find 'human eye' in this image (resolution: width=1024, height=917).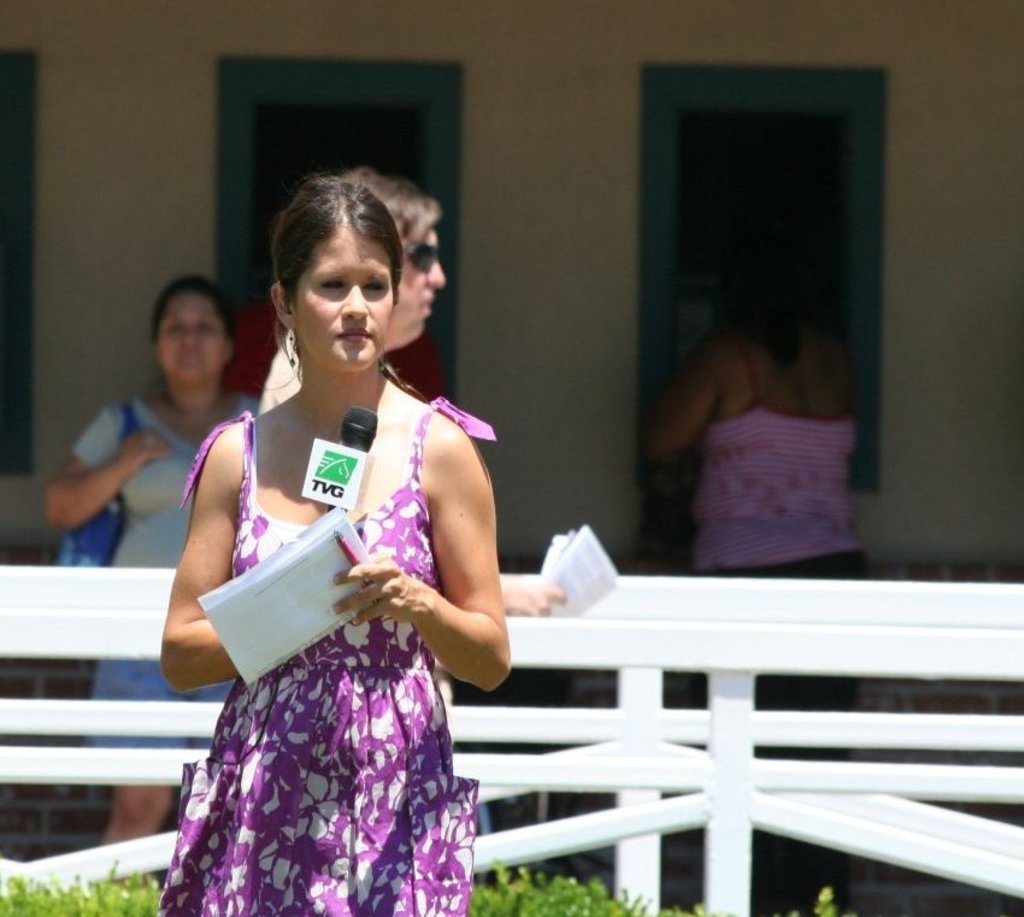
363,278,383,290.
